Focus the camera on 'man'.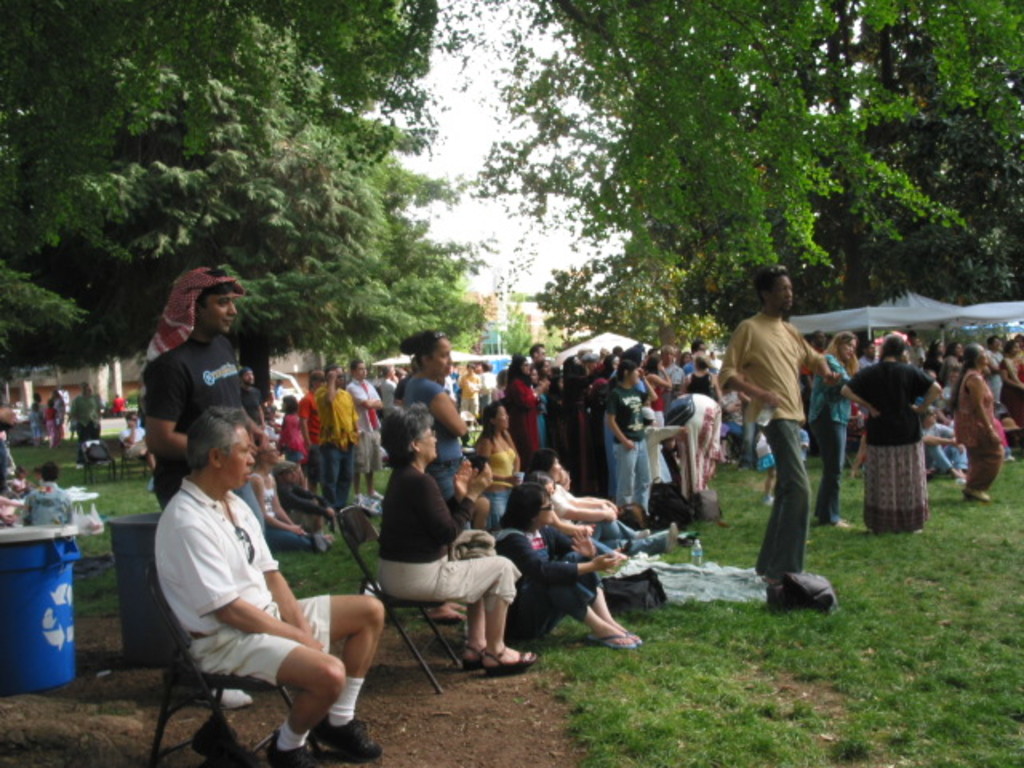
Focus region: detection(133, 378, 368, 747).
